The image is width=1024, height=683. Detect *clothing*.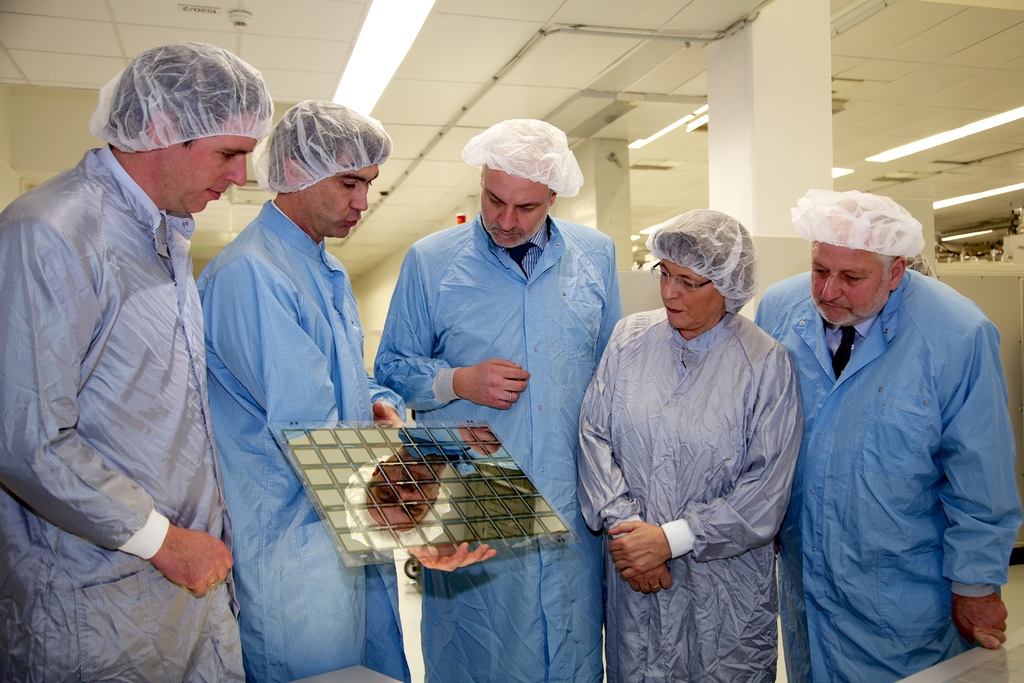
Detection: (x1=189, y1=189, x2=415, y2=682).
